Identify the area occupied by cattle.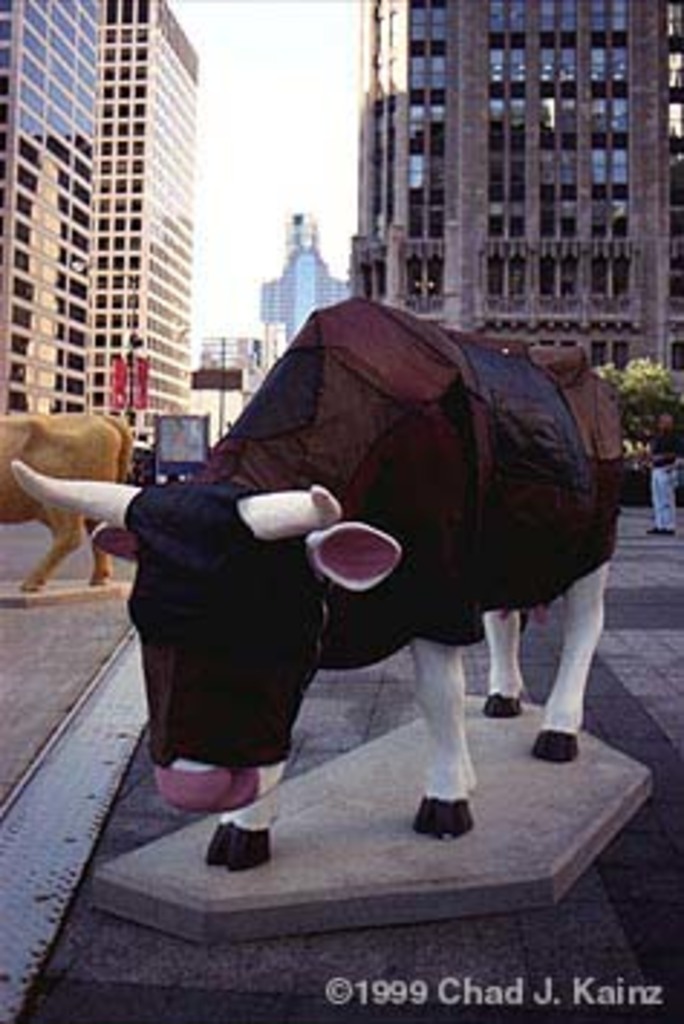
Area: 0:412:139:577.
